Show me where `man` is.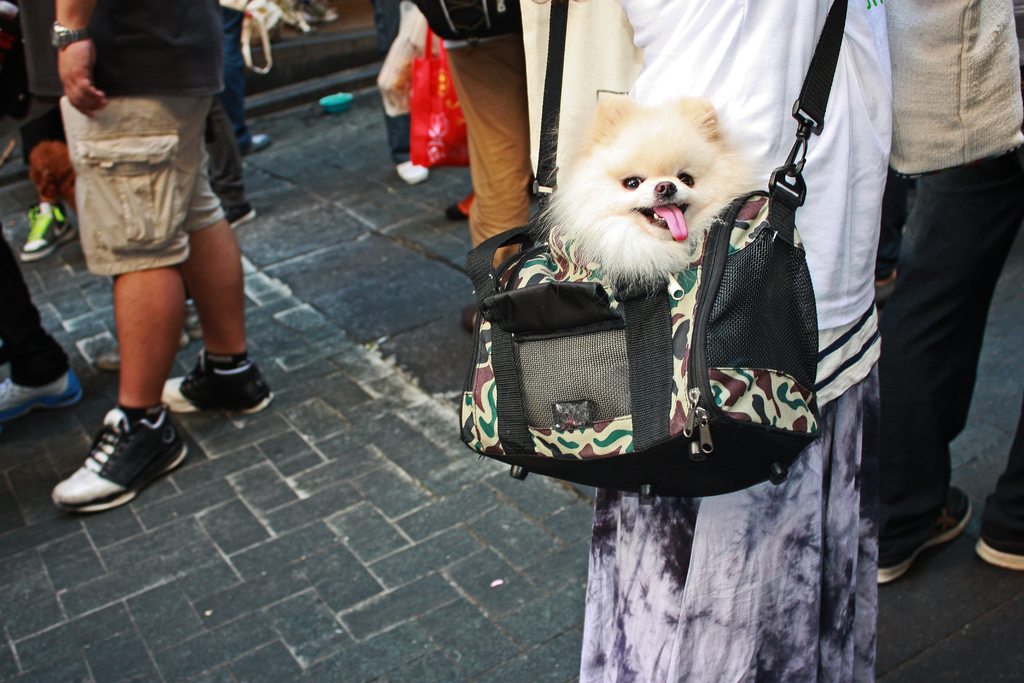
`man` is at {"left": 0, "top": 219, "right": 80, "bottom": 421}.
